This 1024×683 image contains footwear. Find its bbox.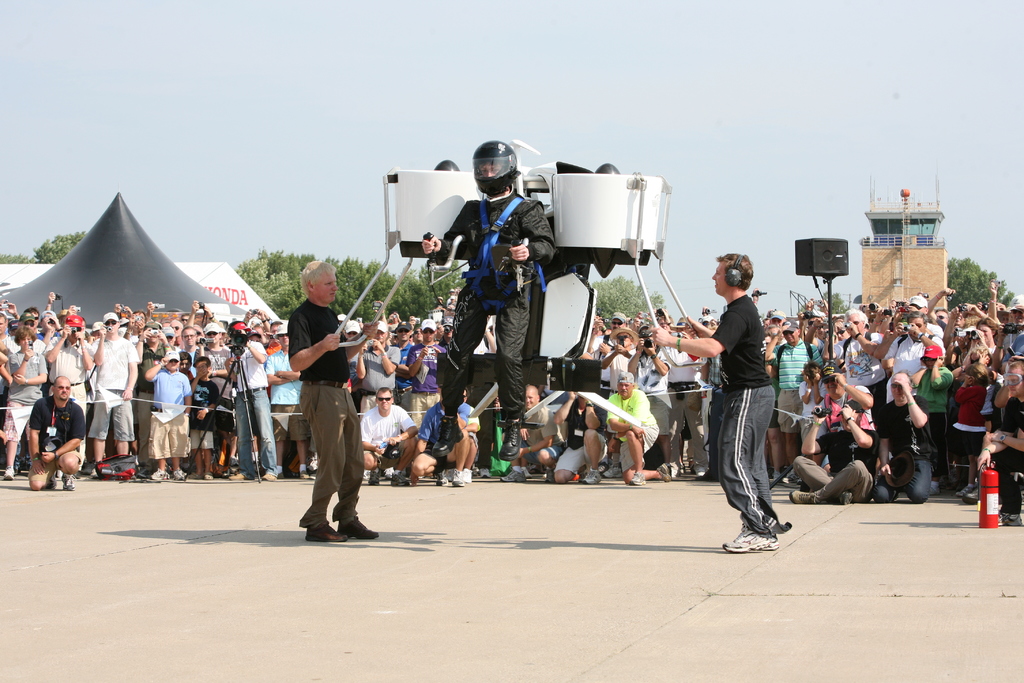
(259, 468, 280, 481).
